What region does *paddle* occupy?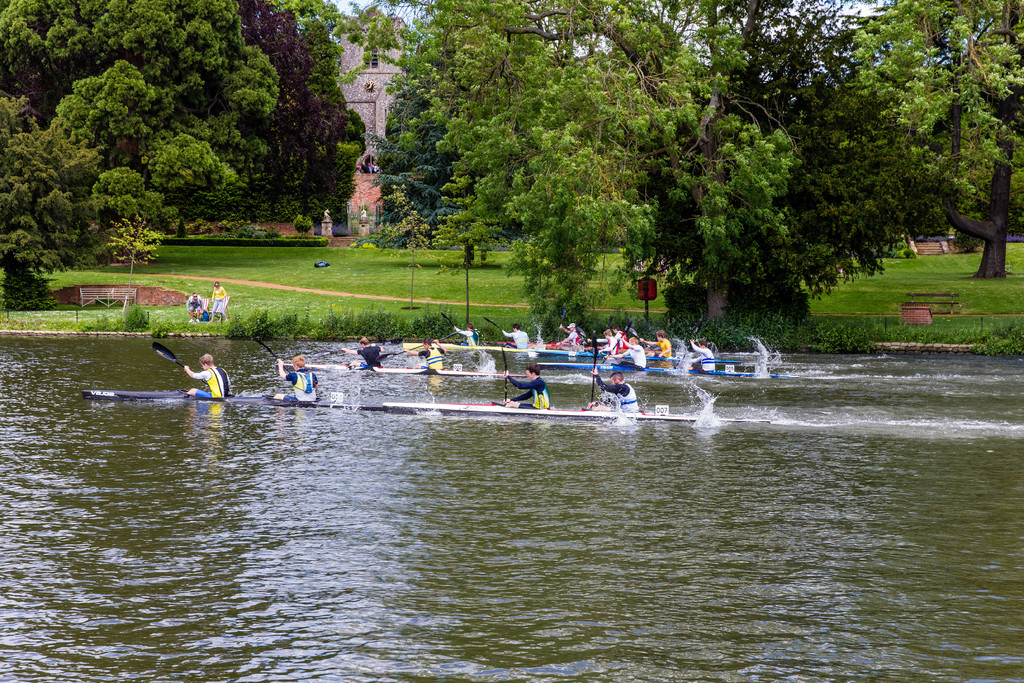
[626, 325, 663, 360].
